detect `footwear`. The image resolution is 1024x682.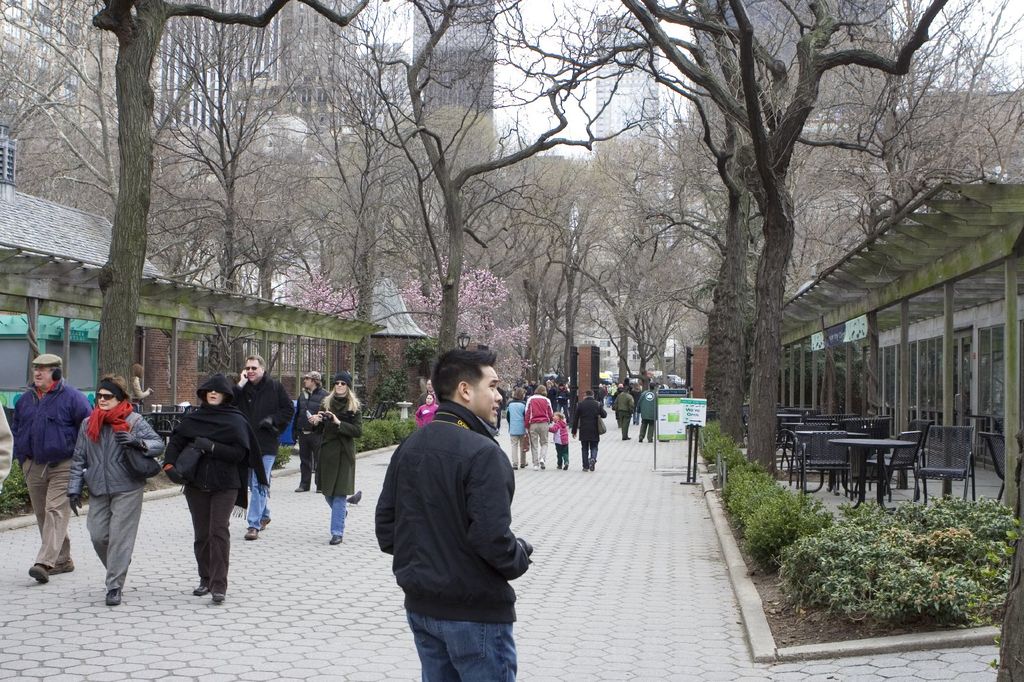
select_region(48, 562, 76, 580).
